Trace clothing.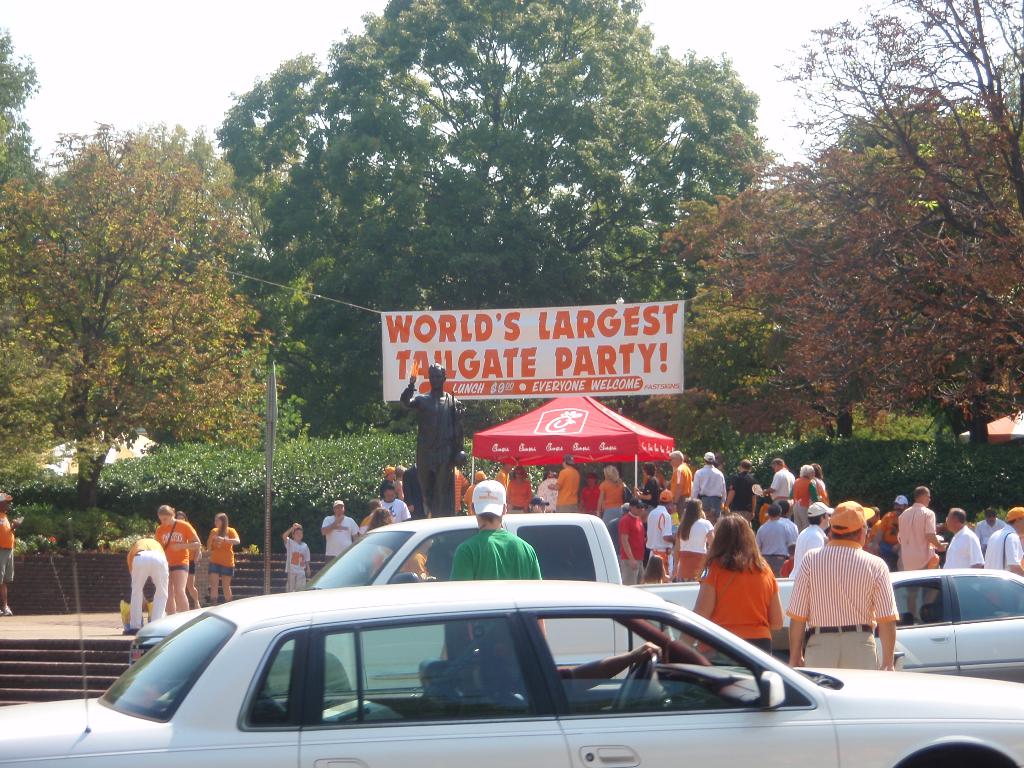
Traced to {"left": 320, "top": 509, "right": 362, "bottom": 569}.
